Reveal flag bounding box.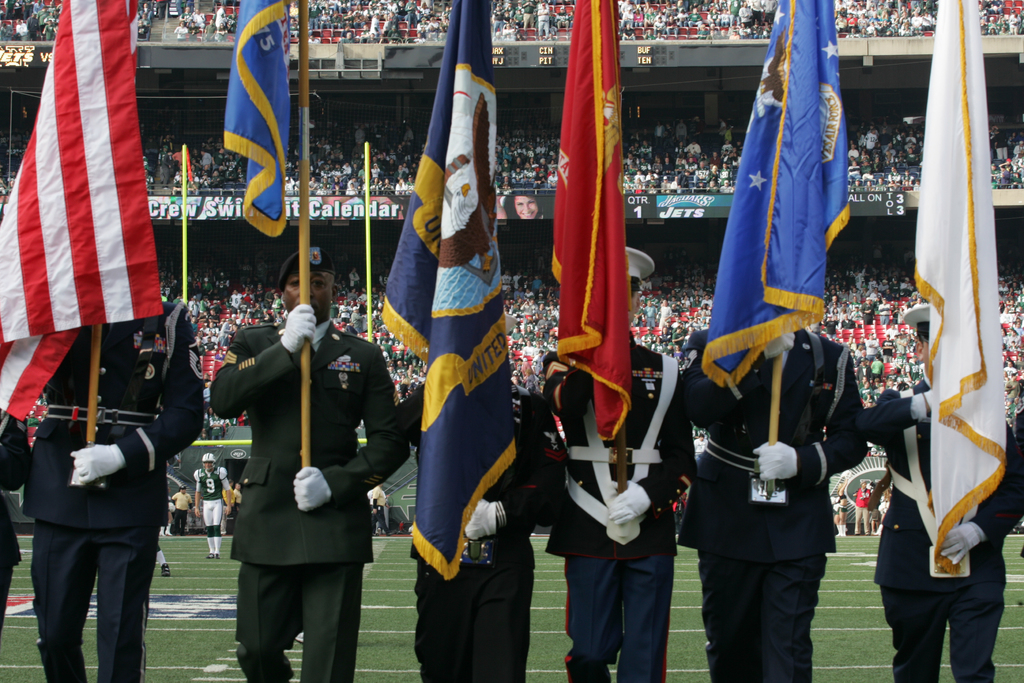
Revealed: 701,0,851,389.
